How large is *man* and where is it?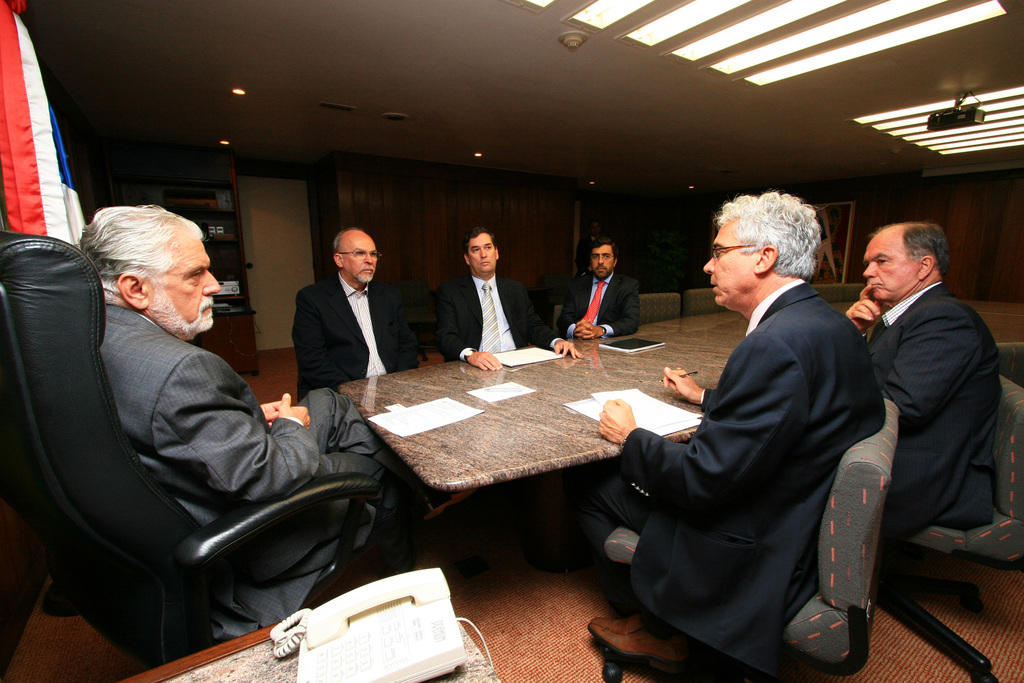
Bounding box: <bbox>585, 186, 888, 682</bbox>.
